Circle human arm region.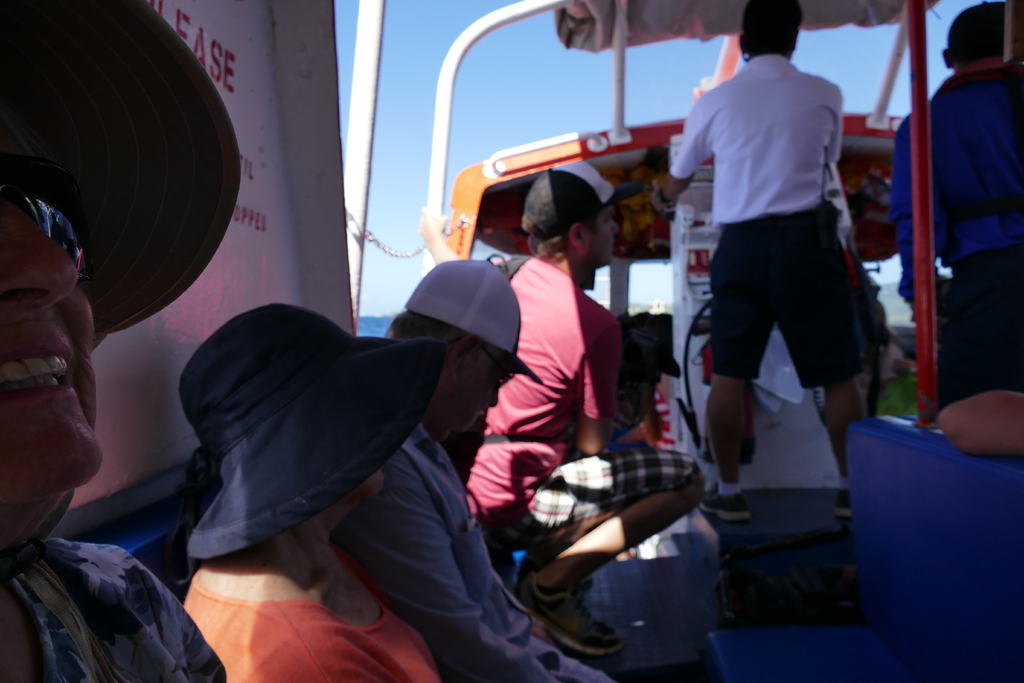
Region: box=[657, 112, 702, 186].
